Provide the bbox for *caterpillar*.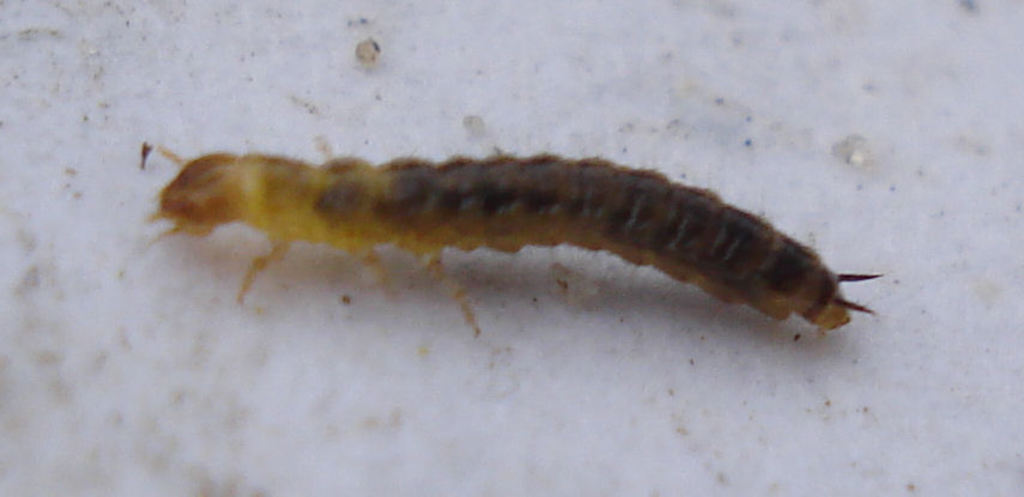
131,134,892,353.
